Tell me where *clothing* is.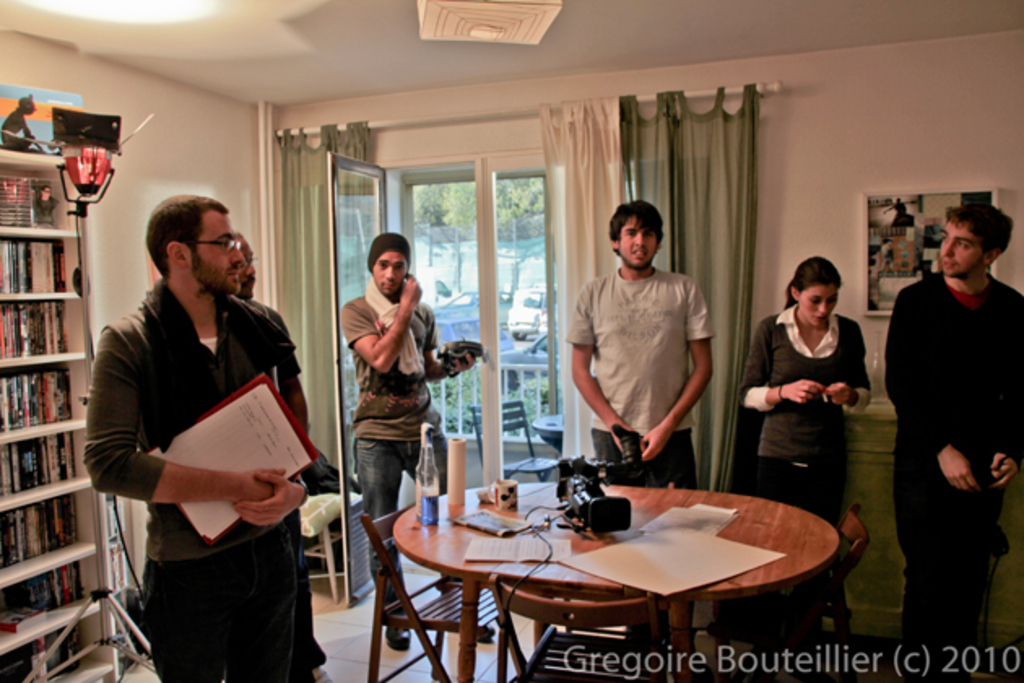
*clothing* is at rect(564, 262, 722, 441).
